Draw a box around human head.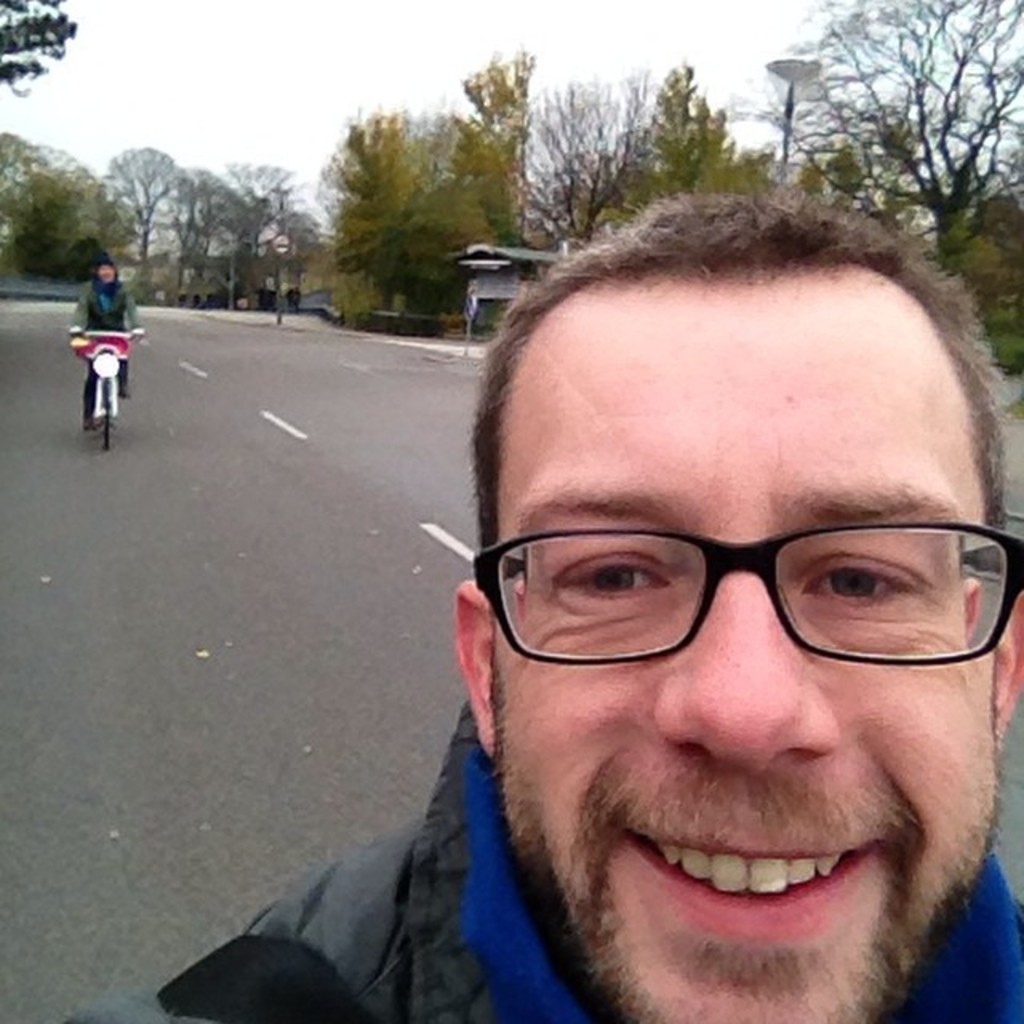
crop(96, 258, 114, 285).
